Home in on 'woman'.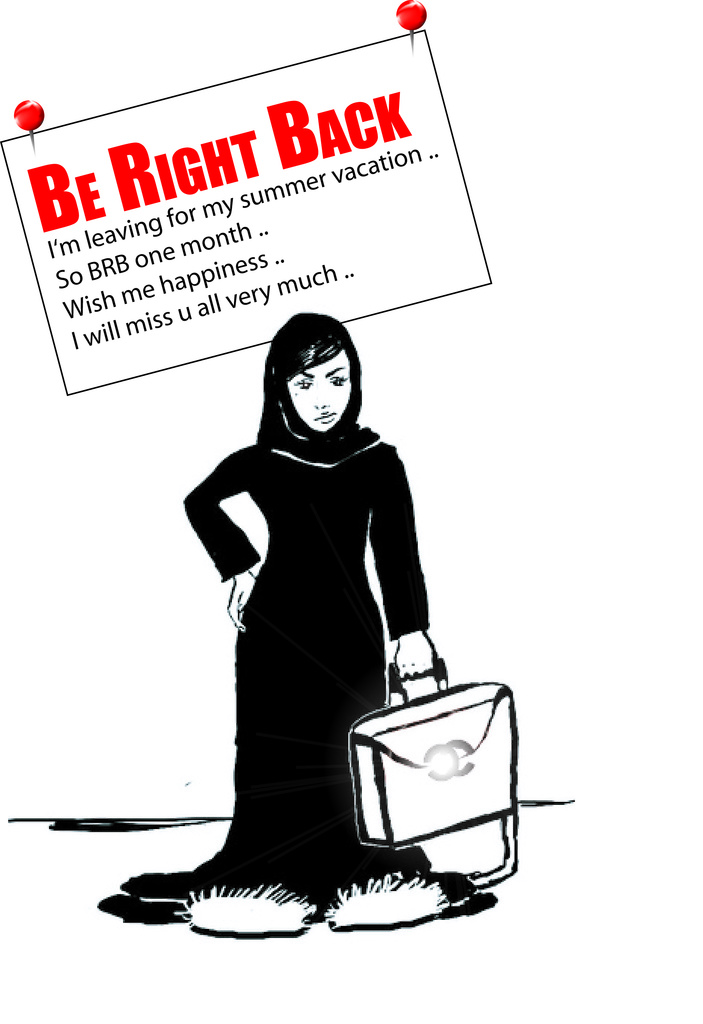
Homed in at x1=173, y1=281, x2=446, y2=907.
